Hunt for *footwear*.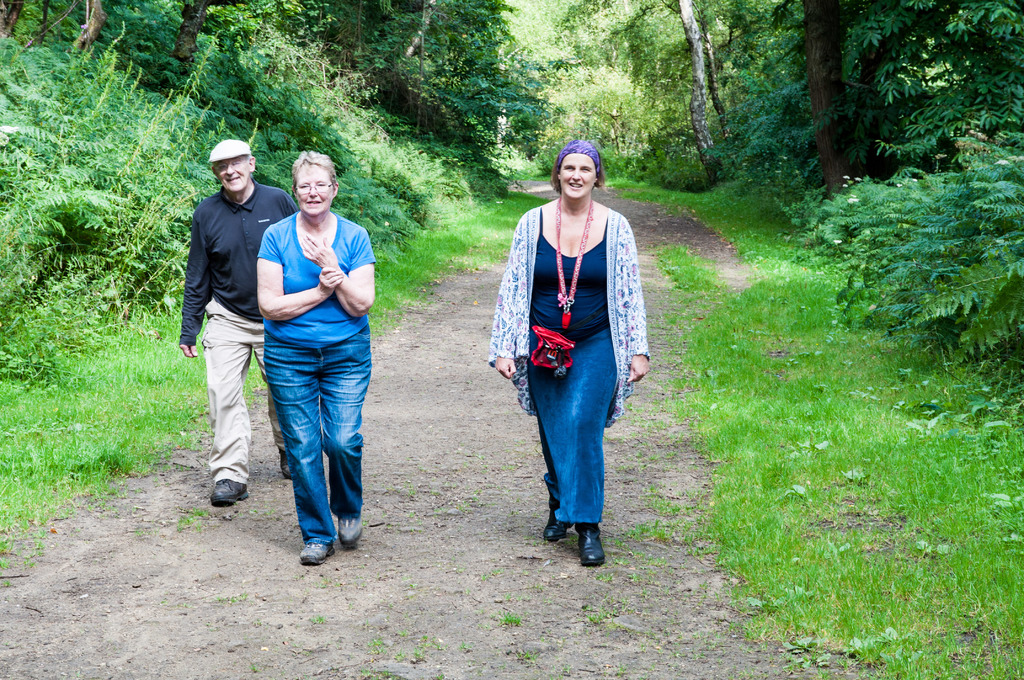
Hunted down at select_region(211, 476, 249, 505).
